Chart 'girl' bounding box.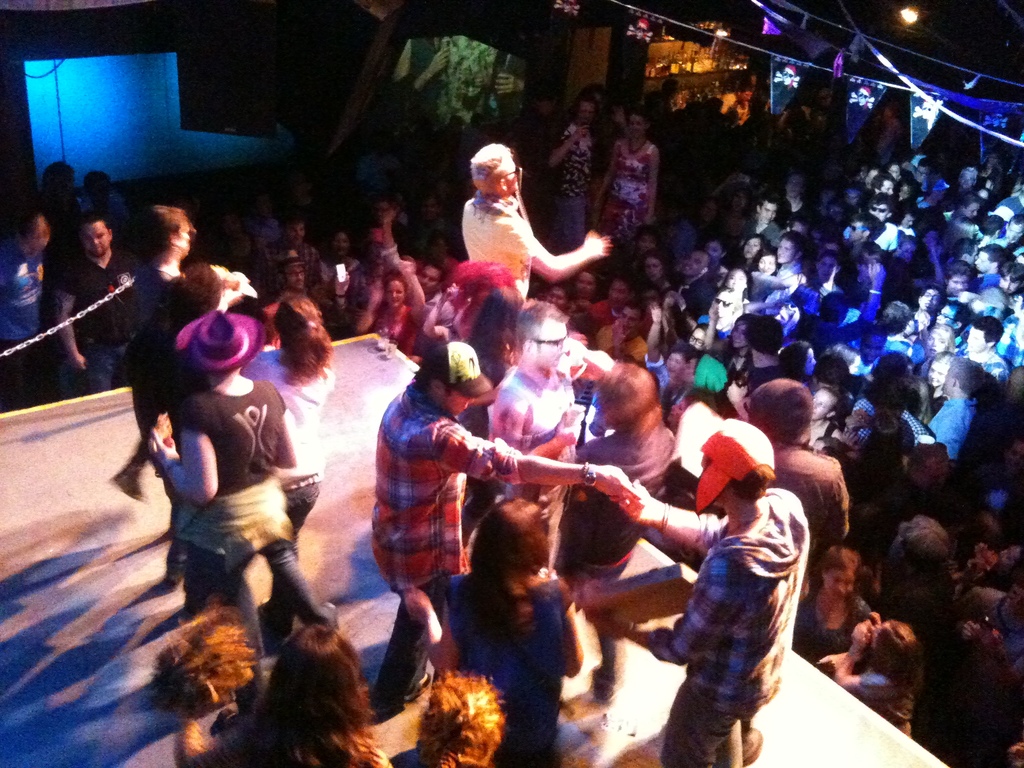
Charted: rect(712, 301, 752, 374).
